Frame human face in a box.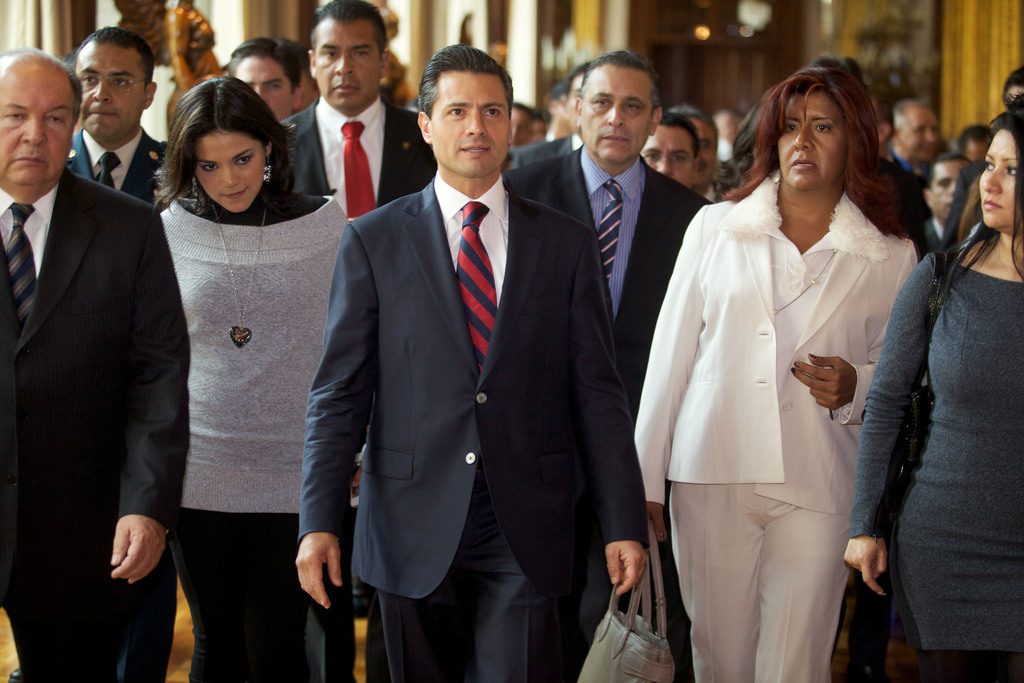
[978, 130, 1023, 229].
